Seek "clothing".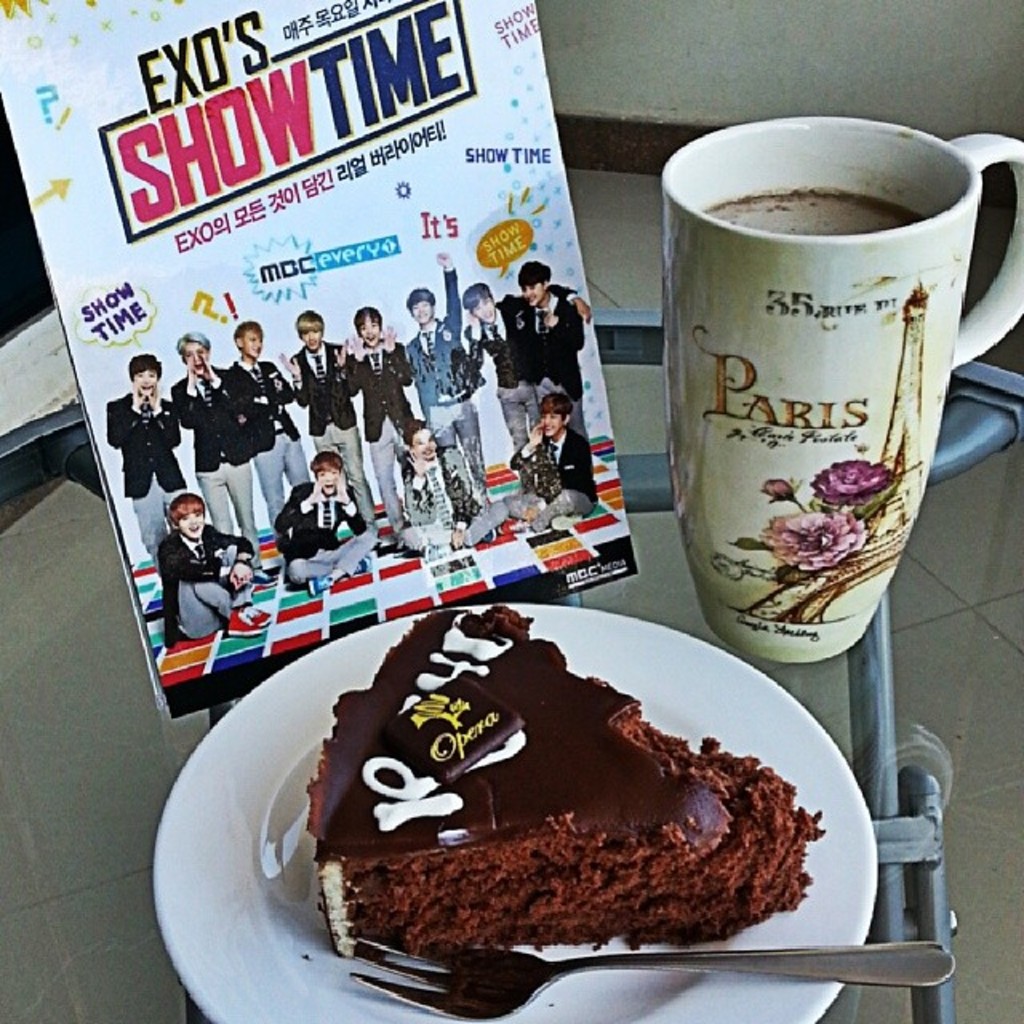
(163, 528, 264, 640).
